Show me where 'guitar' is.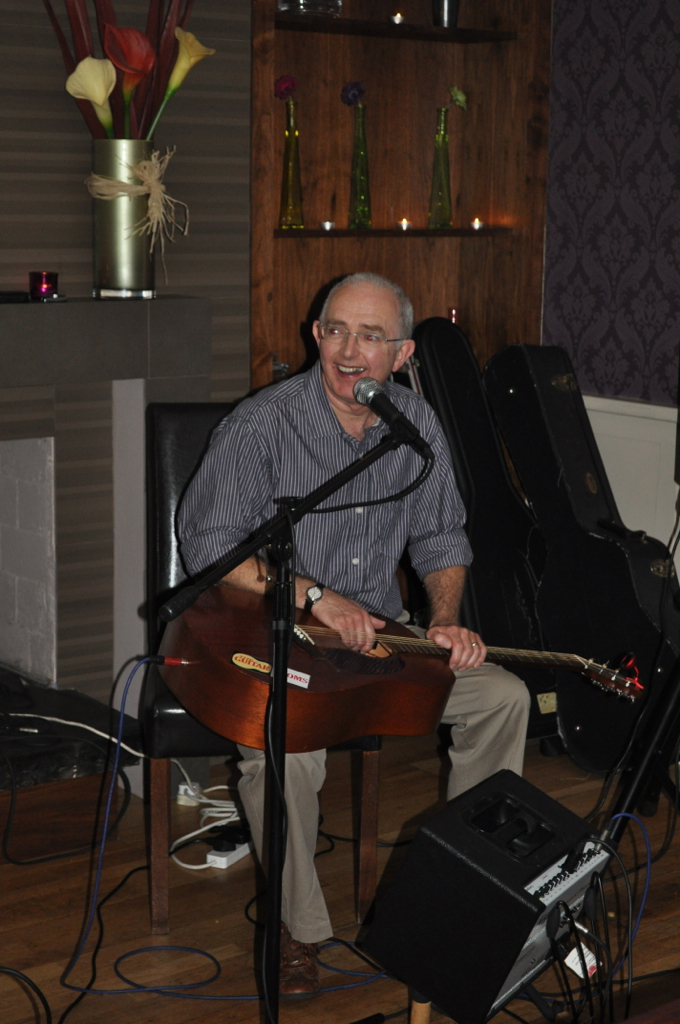
'guitar' is at region(159, 581, 665, 746).
